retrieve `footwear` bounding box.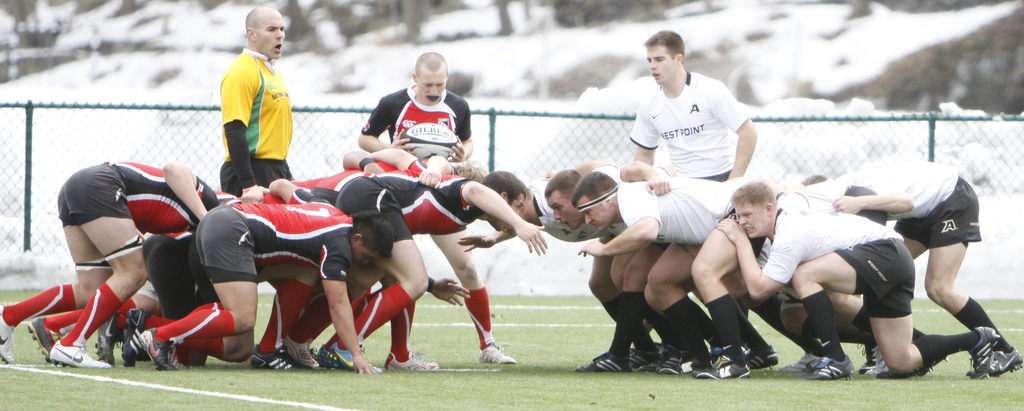
Bounding box: l=658, t=346, r=698, b=370.
